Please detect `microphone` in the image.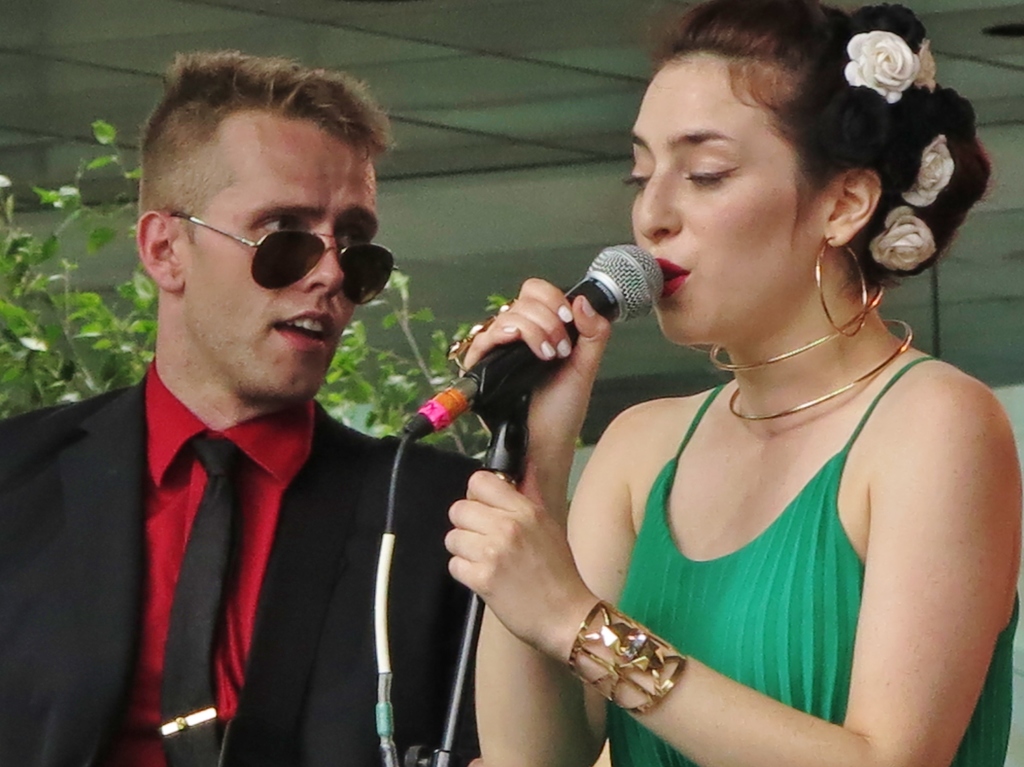
[470, 246, 678, 368].
